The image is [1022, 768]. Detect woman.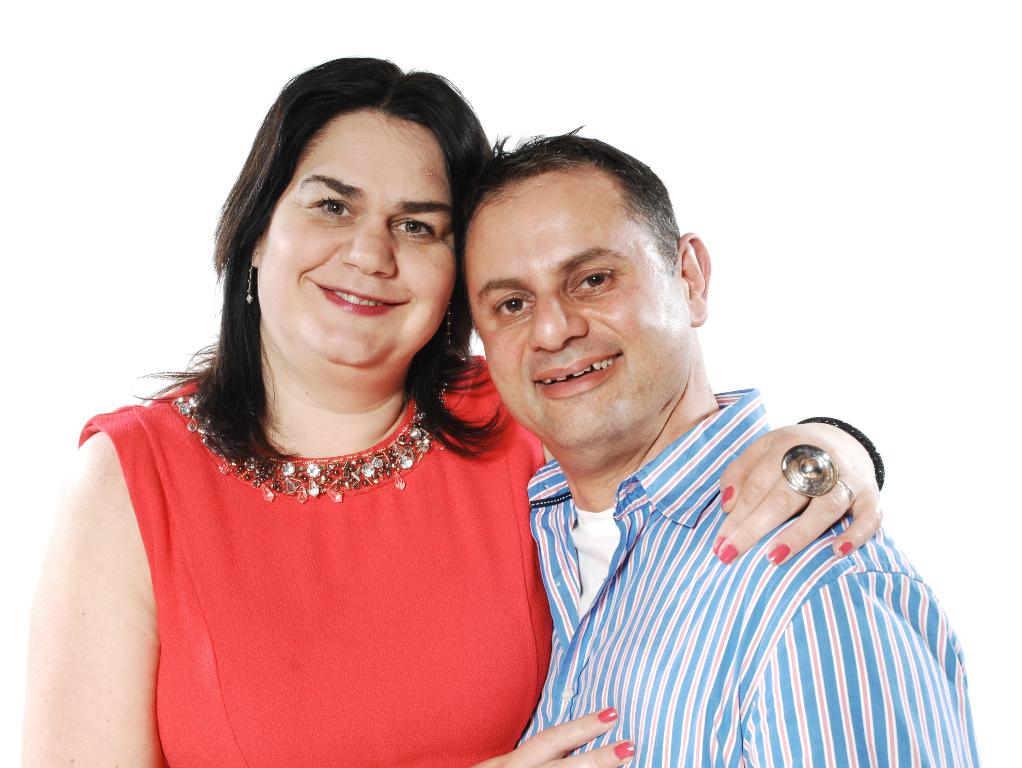
Detection: [0,28,1009,767].
